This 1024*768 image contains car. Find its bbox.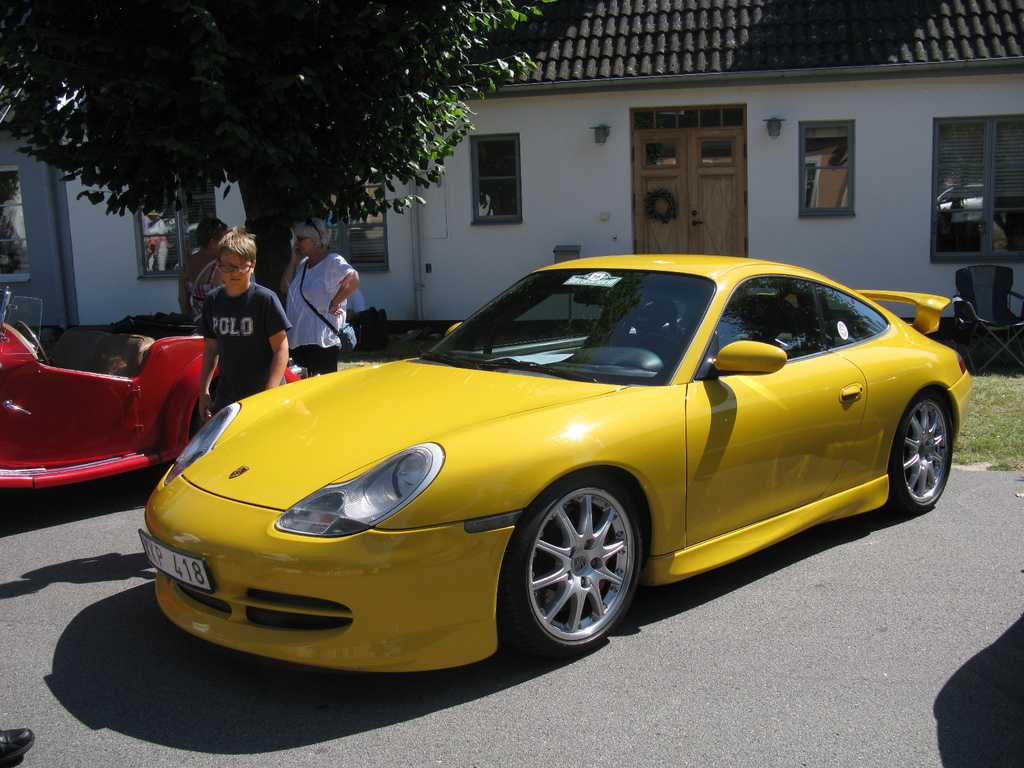
[0,284,321,491].
